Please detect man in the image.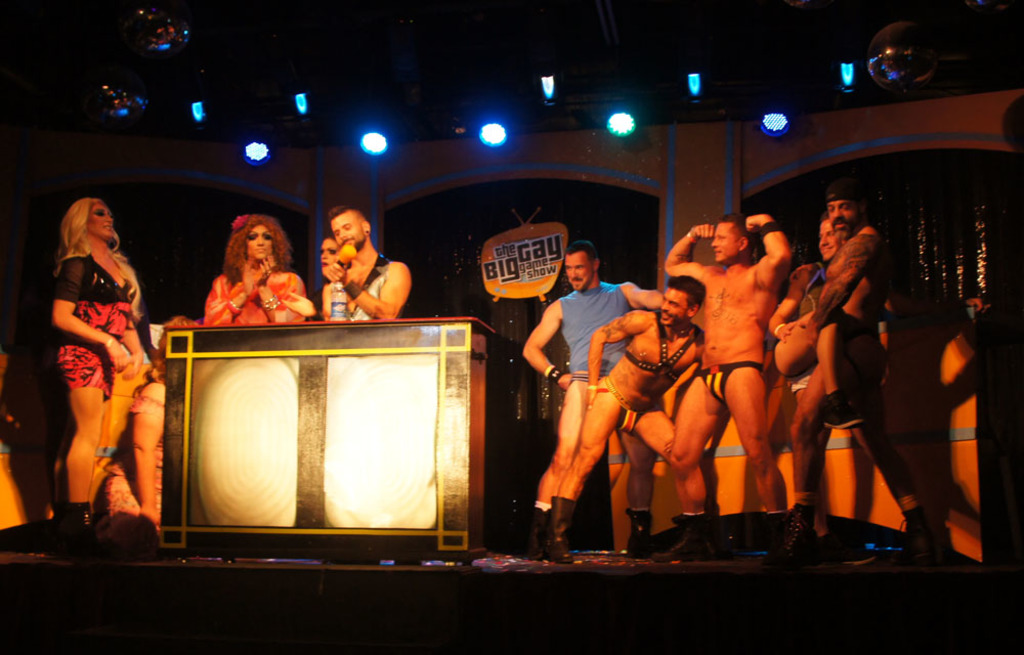
detection(763, 212, 866, 566).
